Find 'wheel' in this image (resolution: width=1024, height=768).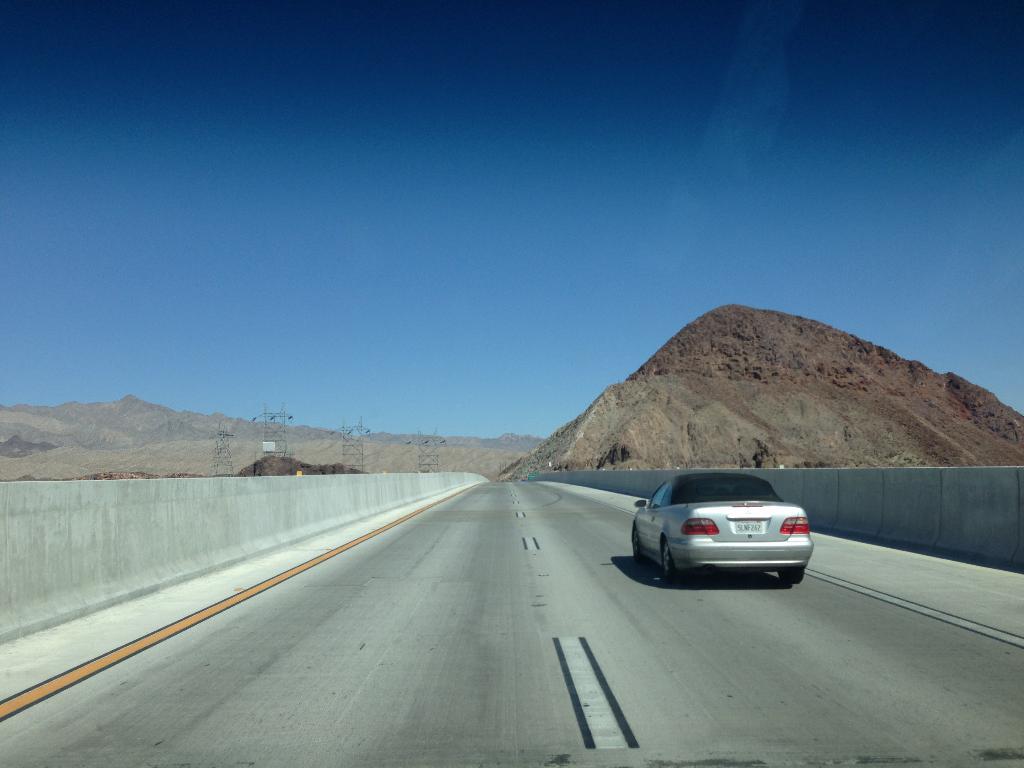
box(625, 527, 645, 563).
